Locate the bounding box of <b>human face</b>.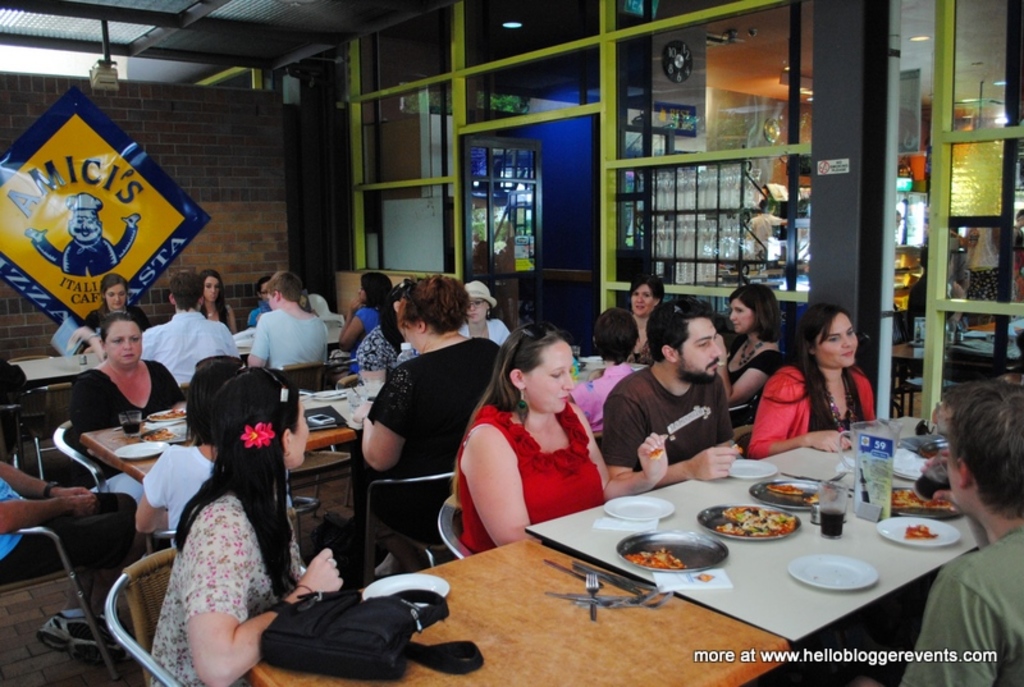
Bounding box: box(101, 279, 124, 312).
